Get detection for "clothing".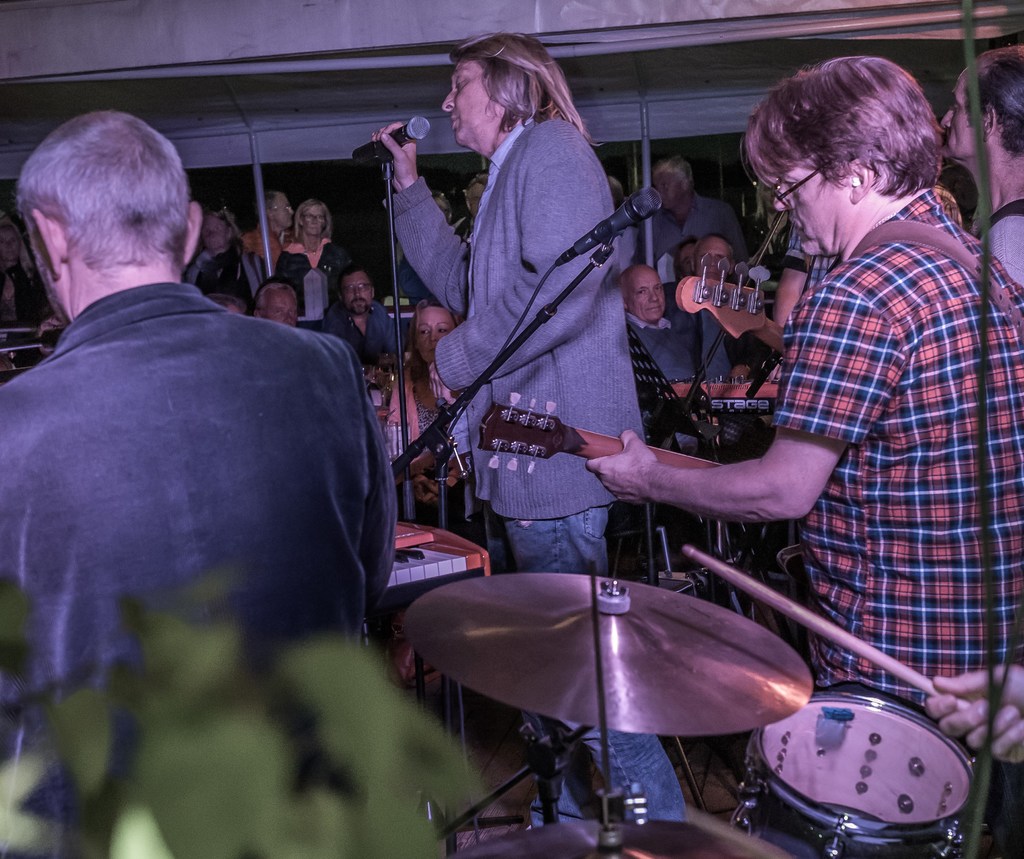
Detection: [275,233,360,282].
